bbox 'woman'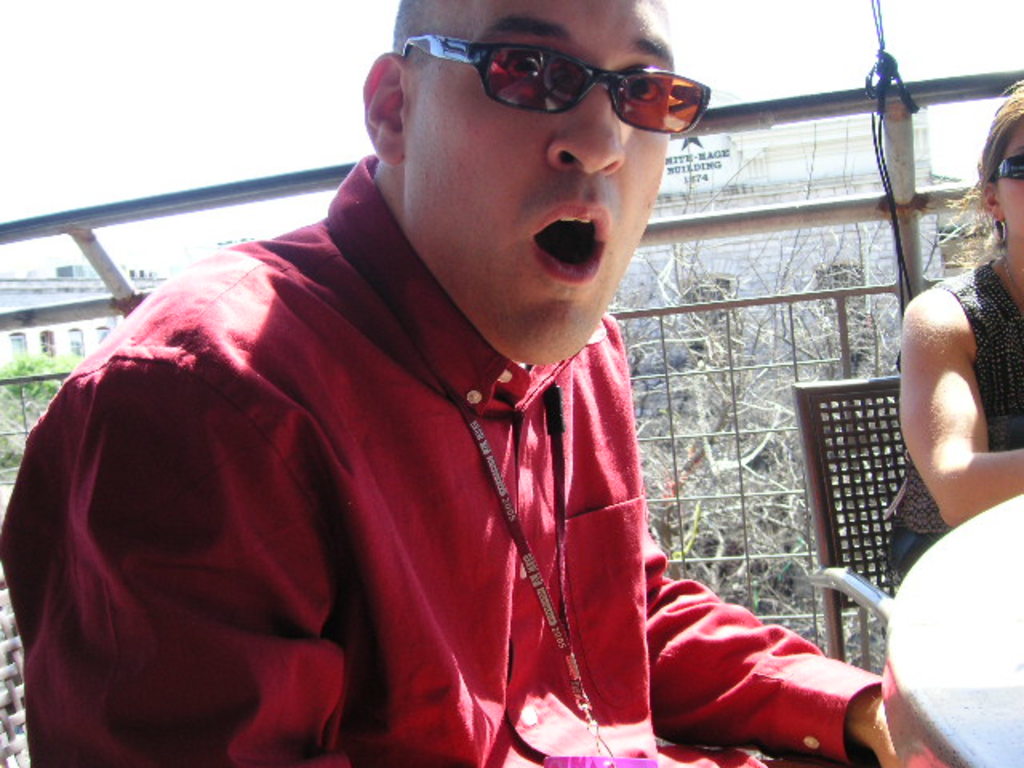
detection(883, 78, 1022, 574)
